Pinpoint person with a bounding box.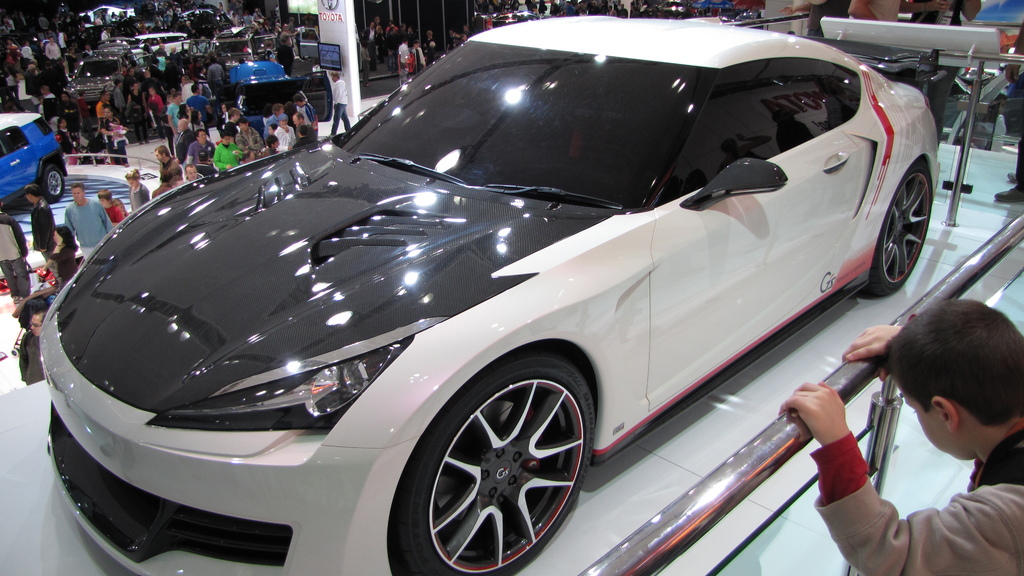
<region>160, 144, 185, 193</region>.
